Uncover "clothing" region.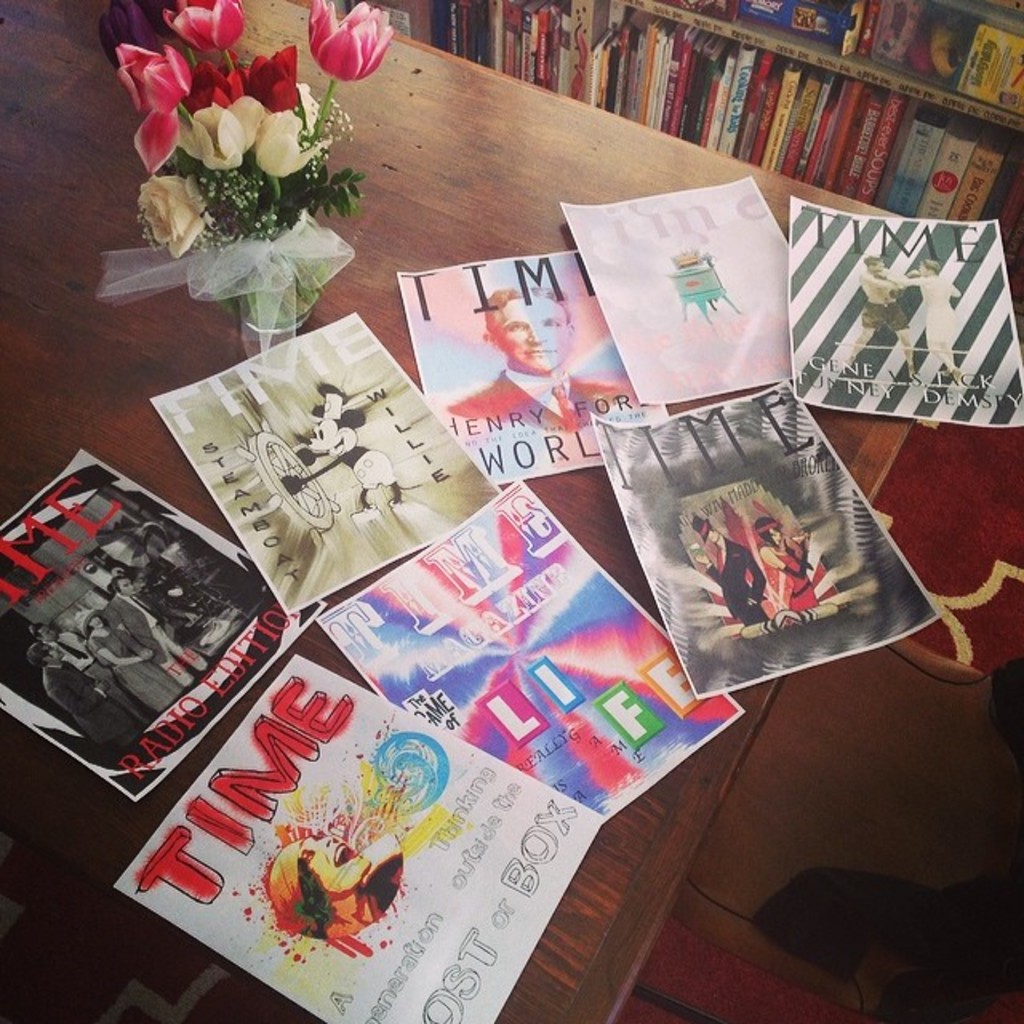
Uncovered: [left=706, top=534, right=773, bottom=629].
